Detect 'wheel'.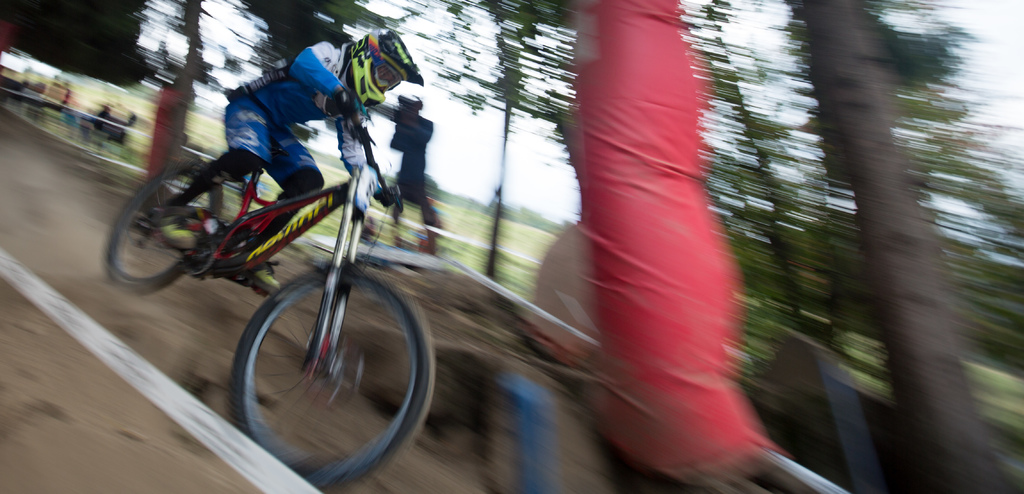
Detected at 104,162,230,293.
